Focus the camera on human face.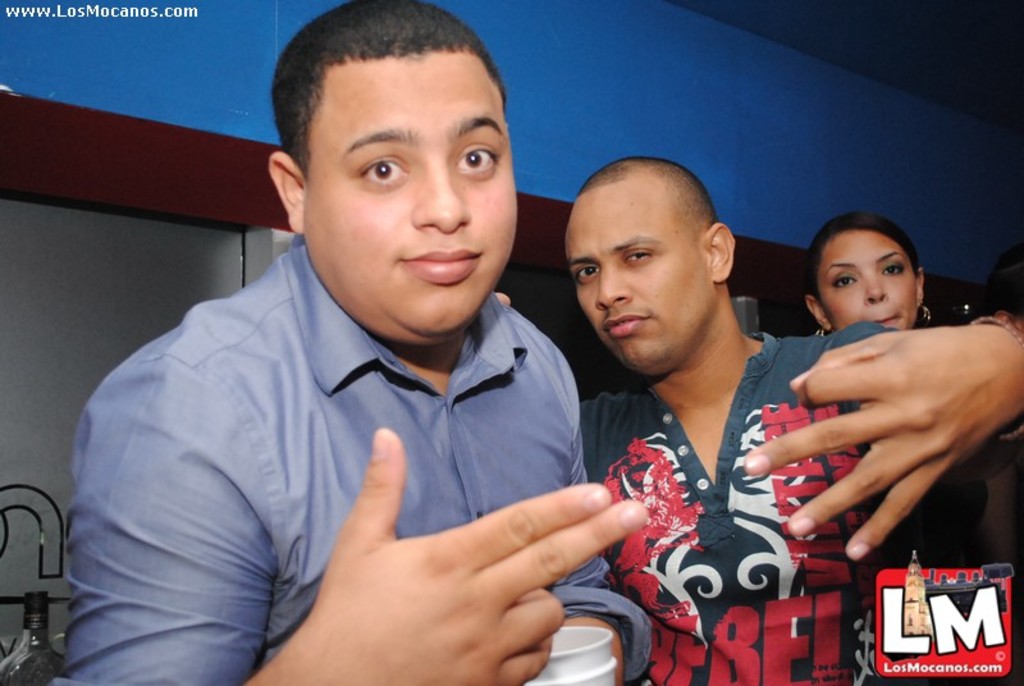
Focus region: [564, 184, 704, 372].
